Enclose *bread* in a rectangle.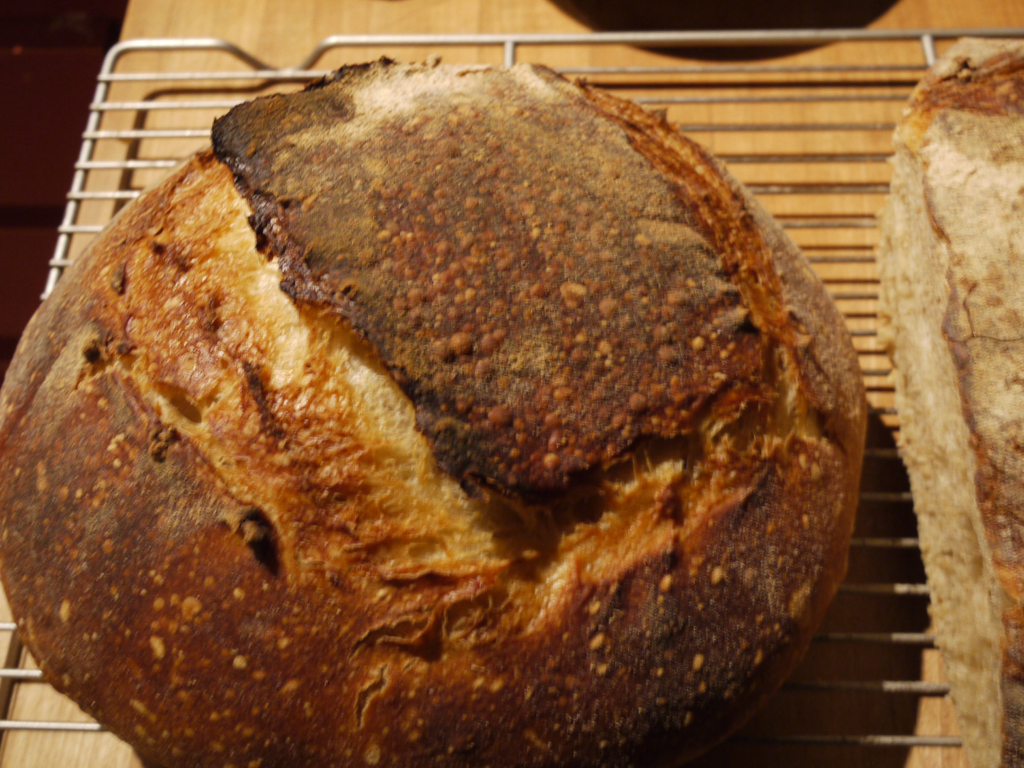
<region>26, 54, 873, 760</region>.
